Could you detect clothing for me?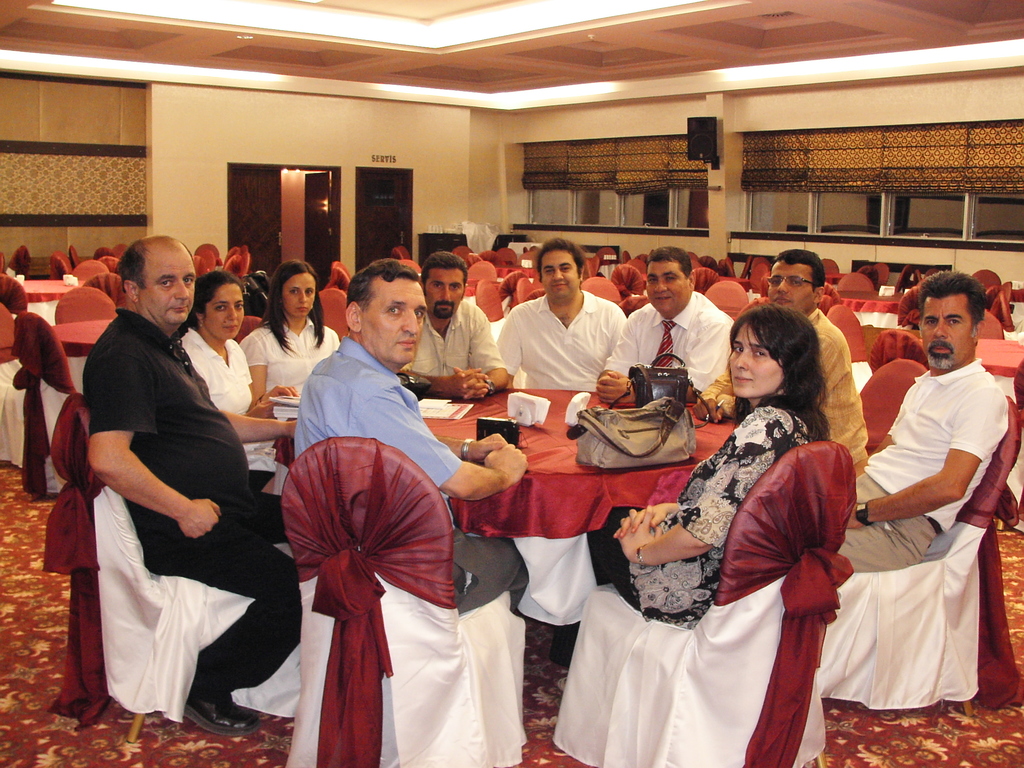
Detection result: 294:337:461:532.
